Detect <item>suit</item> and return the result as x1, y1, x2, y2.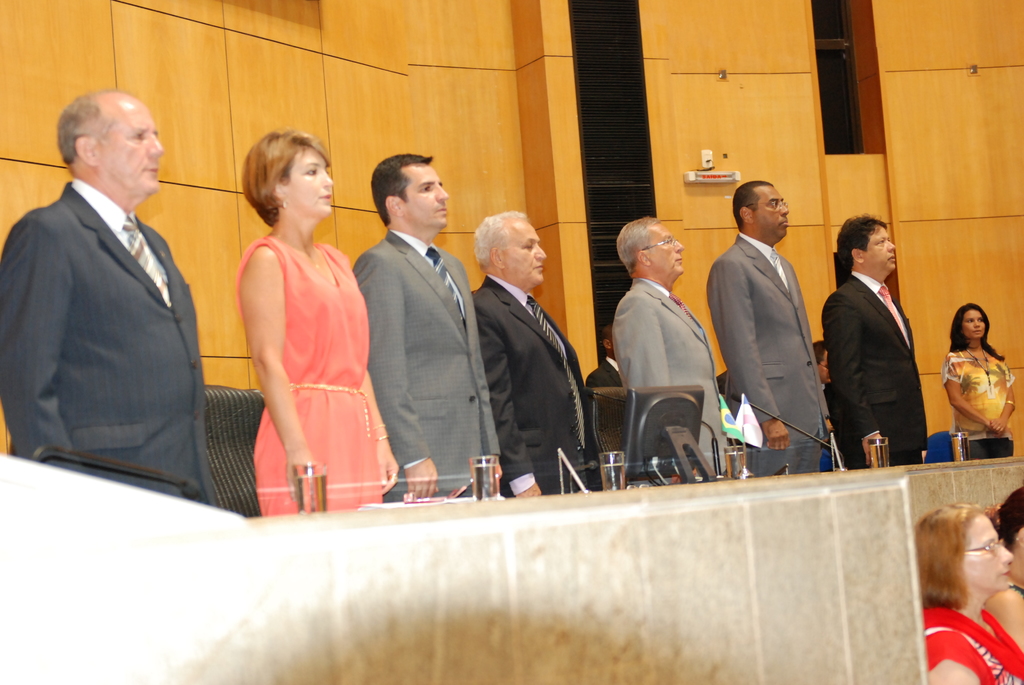
706, 231, 826, 478.
